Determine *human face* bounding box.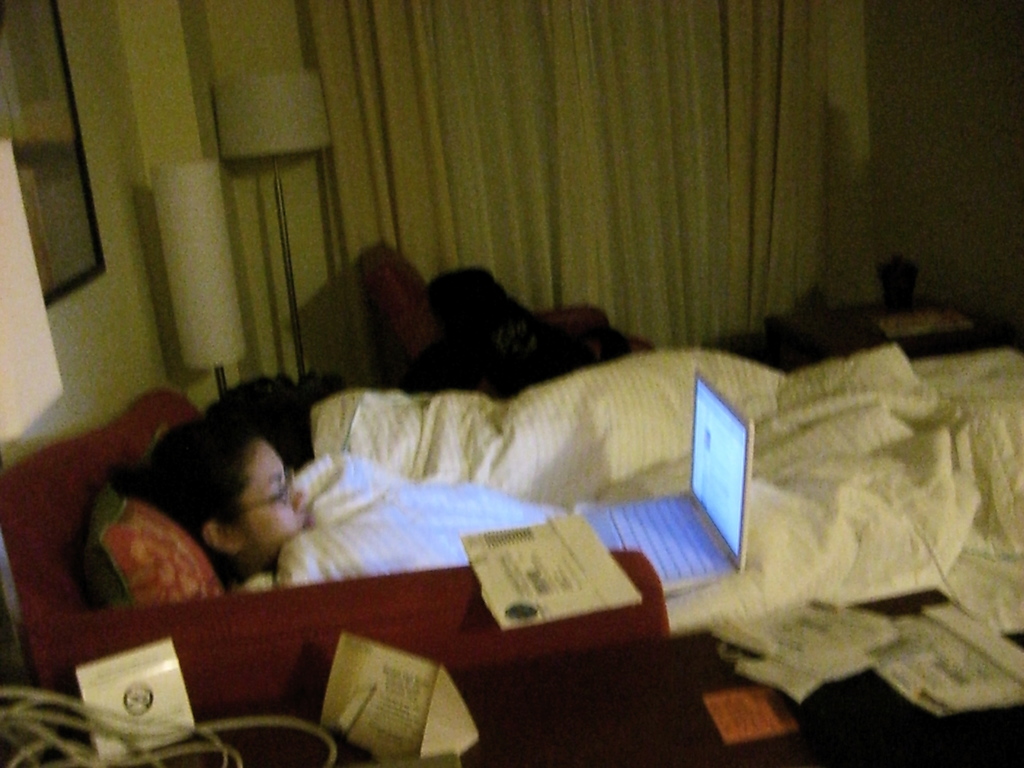
Determined: 229, 436, 311, 573.
